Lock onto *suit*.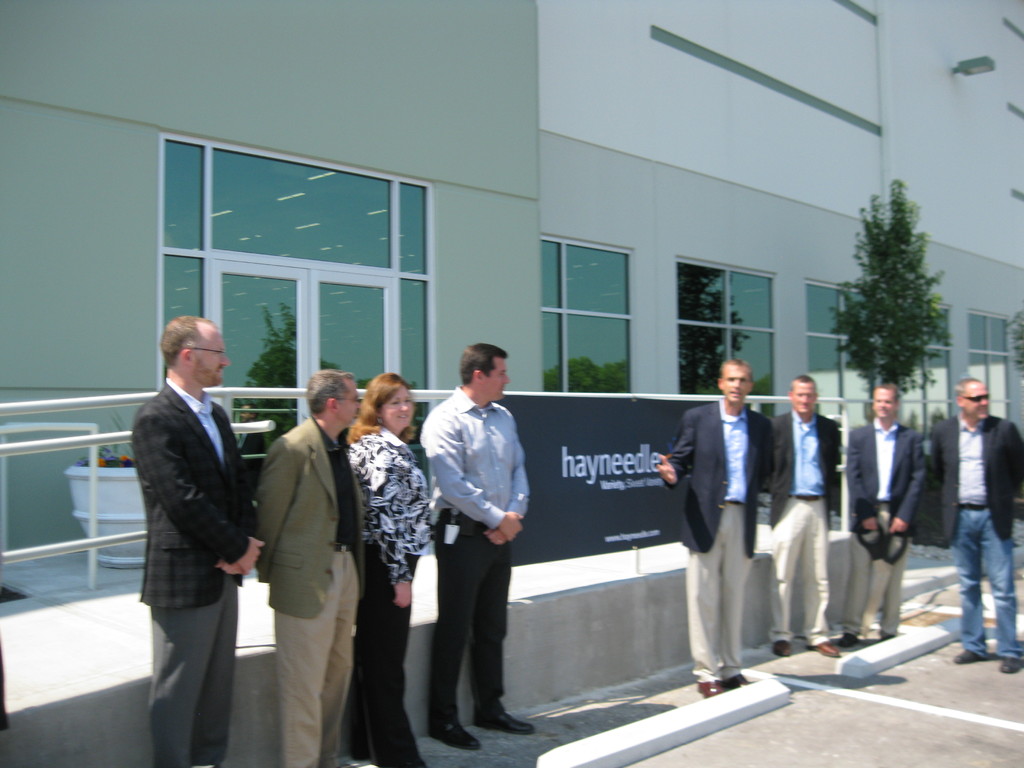
Locked: 256, 420, 362, 622.
